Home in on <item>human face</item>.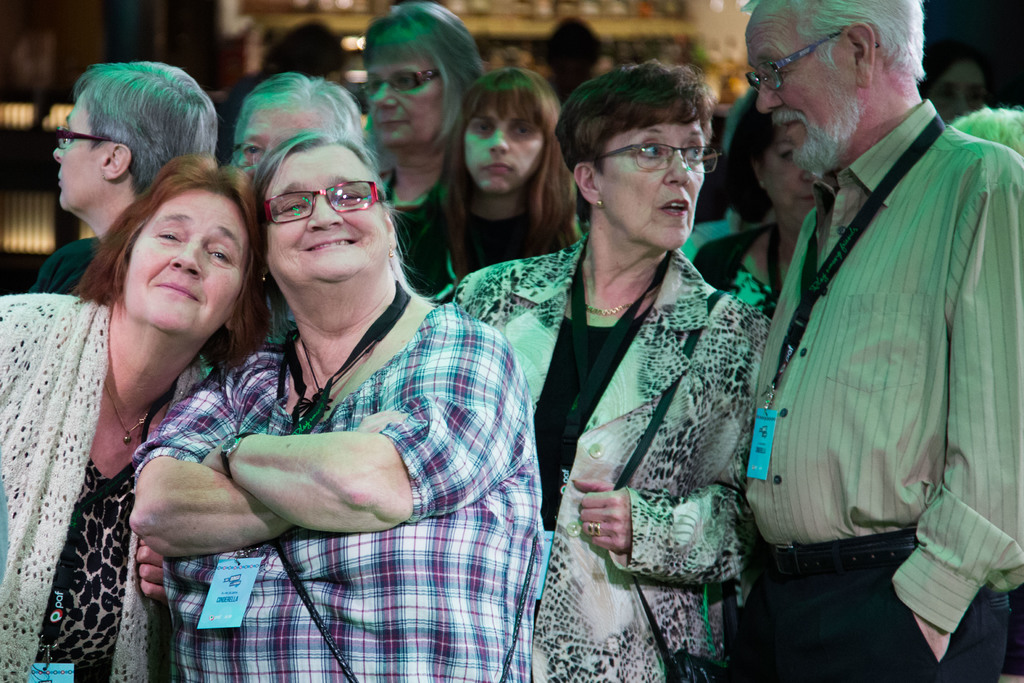
Homed in at (461,98,545,192).
